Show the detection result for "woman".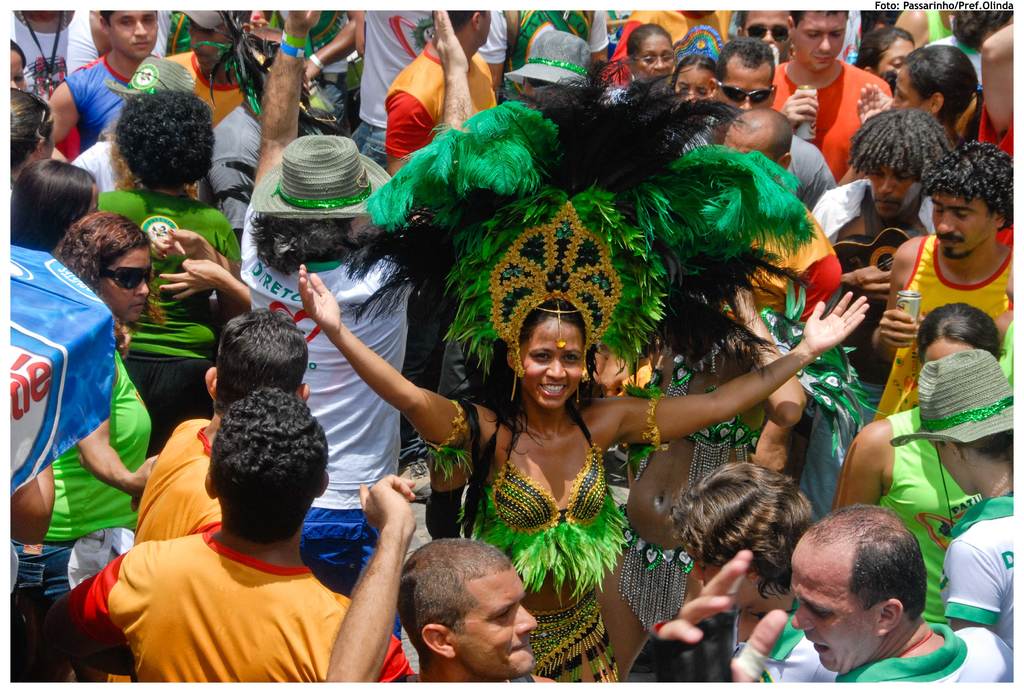
region(297, 275, 881, 690).
